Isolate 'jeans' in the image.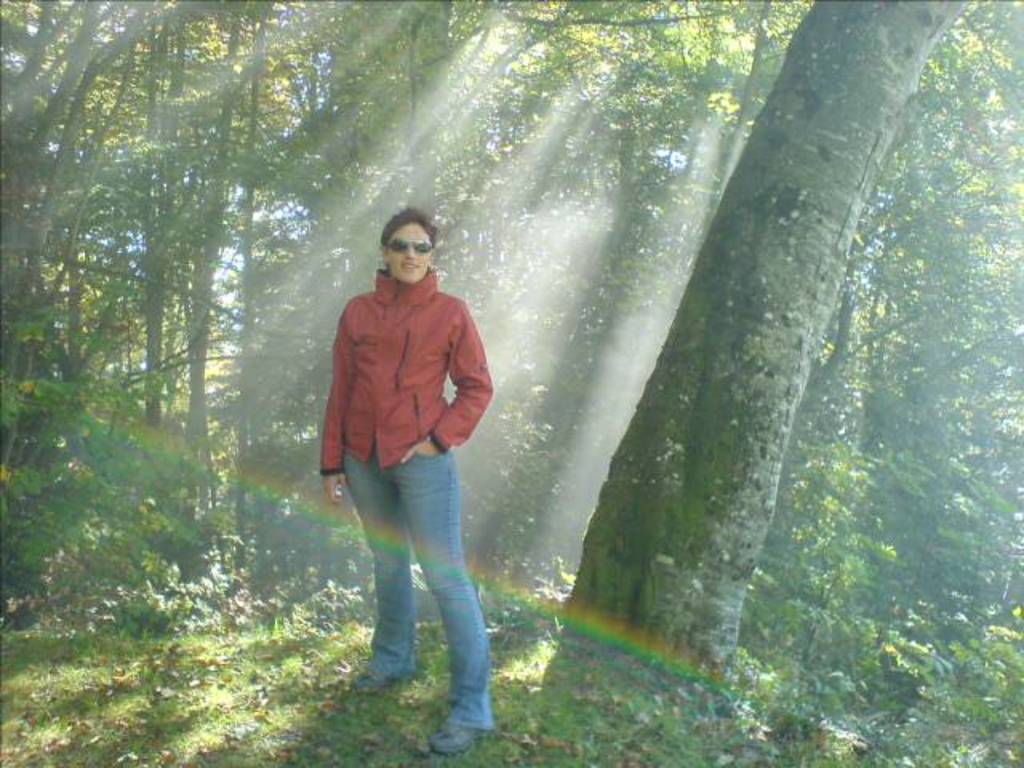
Isolated region: (339,458,491,710).
